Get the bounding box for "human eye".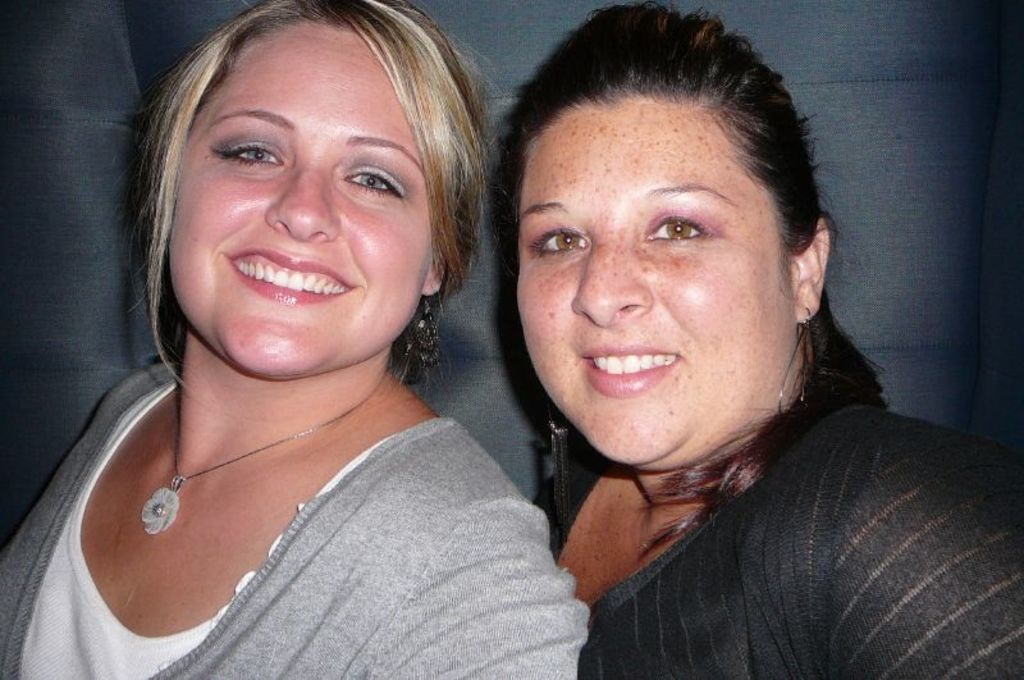
locate(337, 155, 408, 204).
